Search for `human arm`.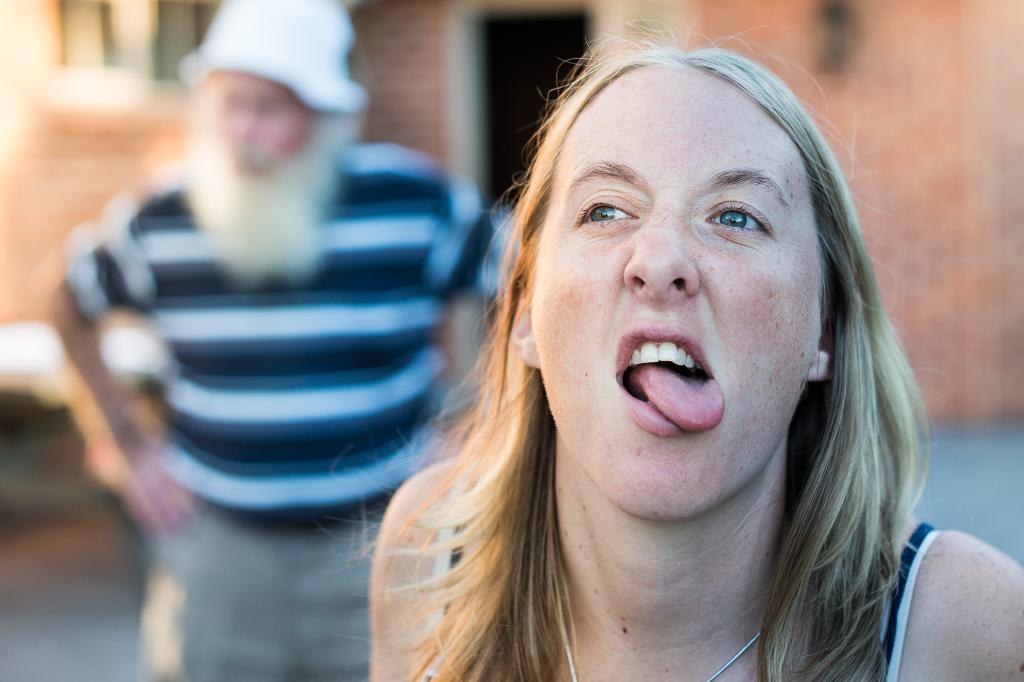
Found at <region>355, 455, 491, 681</region>.
